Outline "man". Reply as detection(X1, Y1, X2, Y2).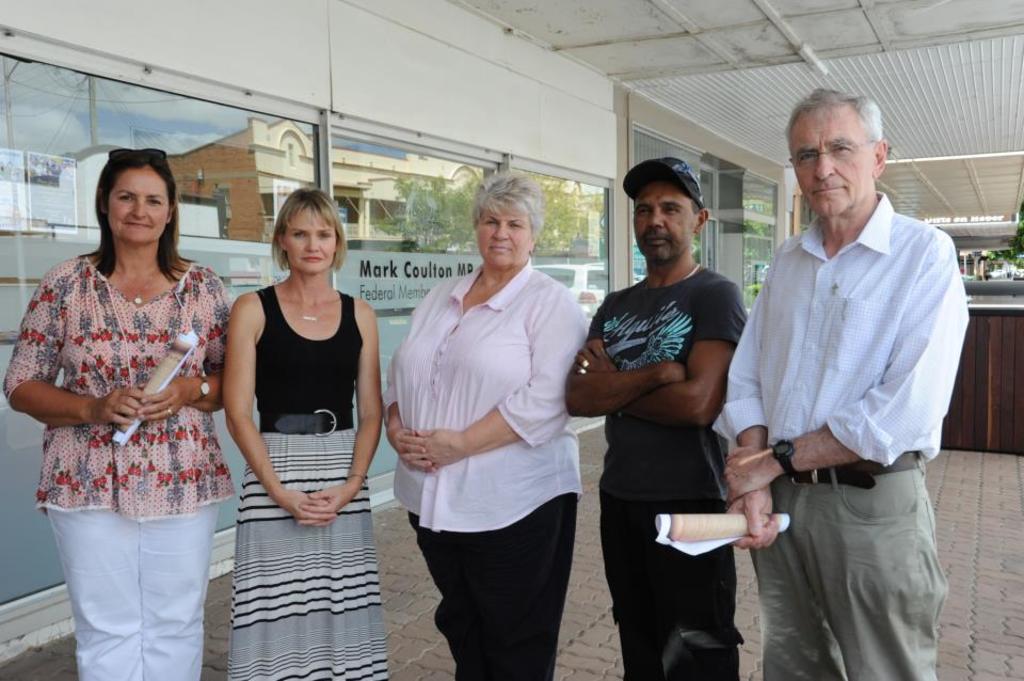
detection(557, 154, 749, 680).
